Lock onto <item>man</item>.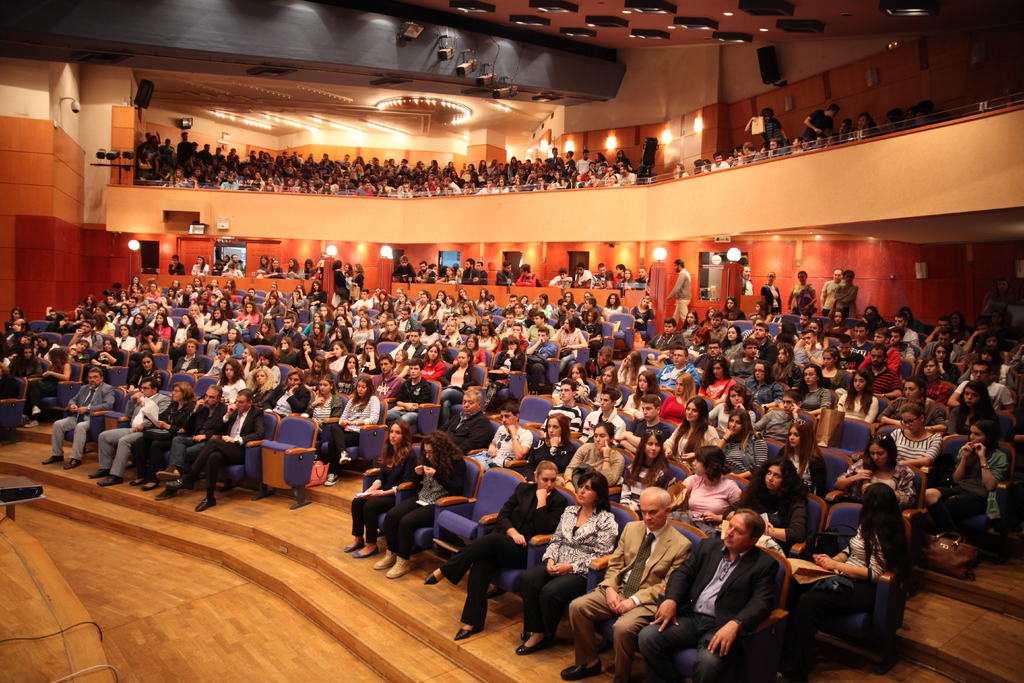
Locked: [591, 265, 611, 290].
